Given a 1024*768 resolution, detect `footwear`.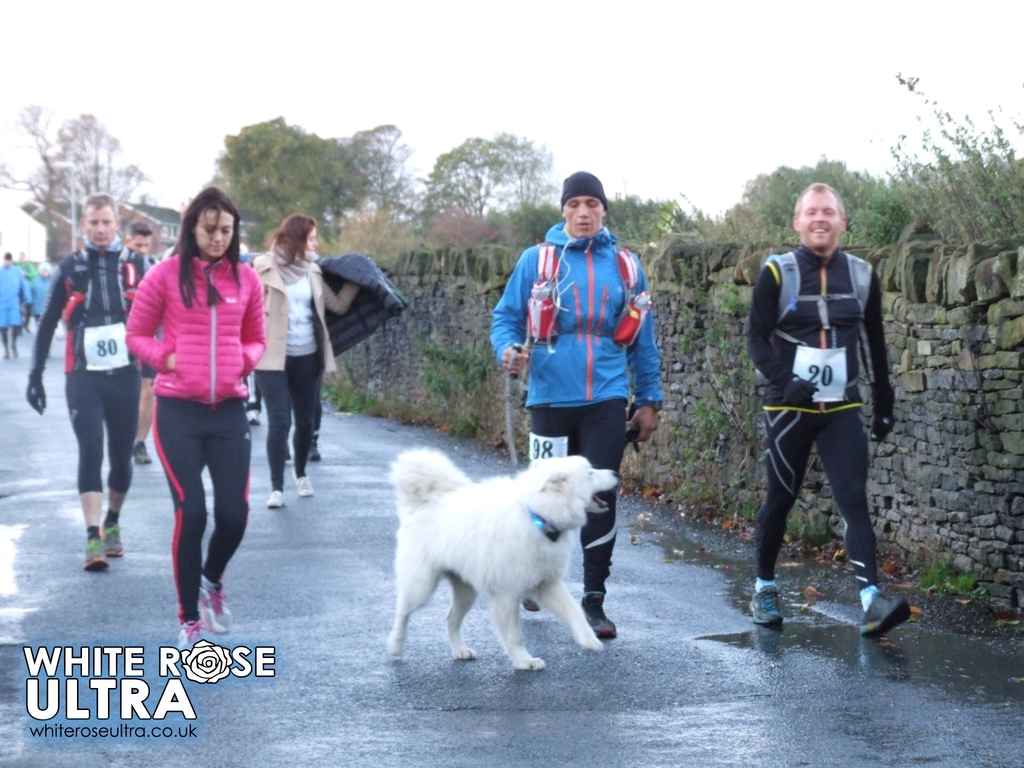
x1=131 y1=440 x2=157 y2=466.
